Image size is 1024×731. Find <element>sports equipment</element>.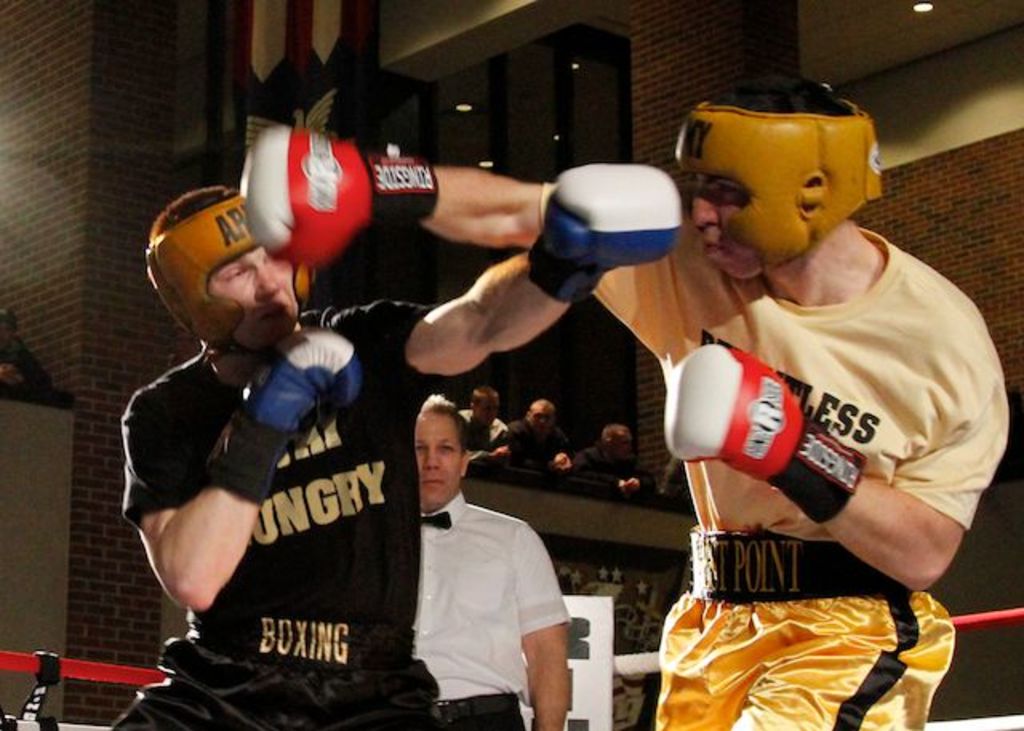
box=[667, 342, 861, 520].
